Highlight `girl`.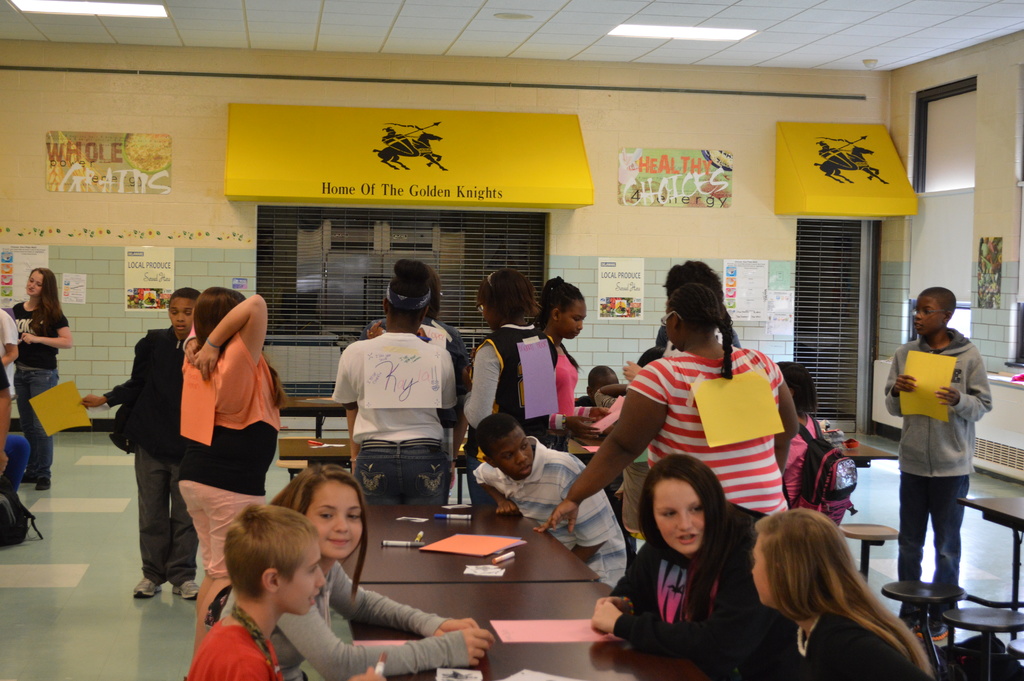
Highlighted region: <region>332, 259, 450, 508</region>.
